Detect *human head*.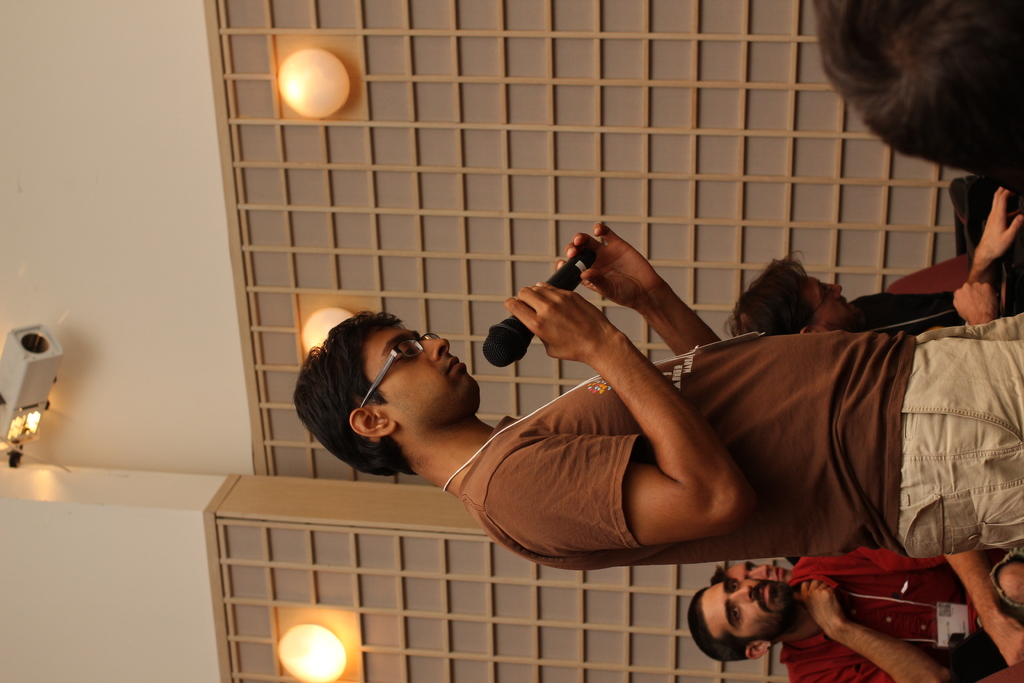
Detected at pyautogui.locateOnScreen(711, 557, 790, 582).
